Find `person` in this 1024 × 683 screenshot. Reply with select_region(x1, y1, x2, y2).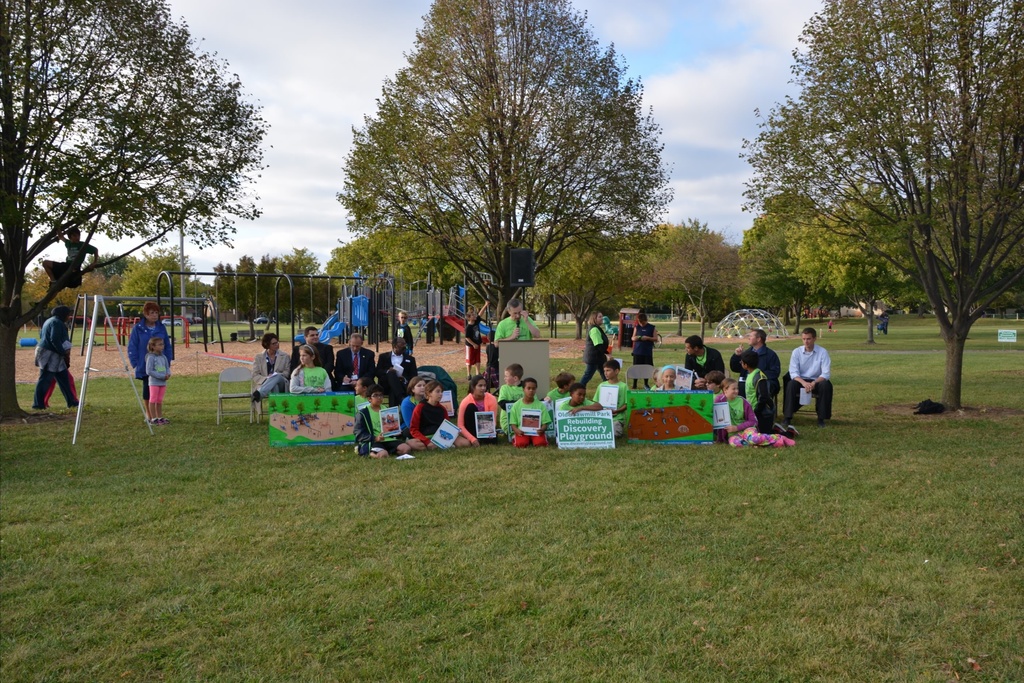
select_region(243, 330, 287, 424).
